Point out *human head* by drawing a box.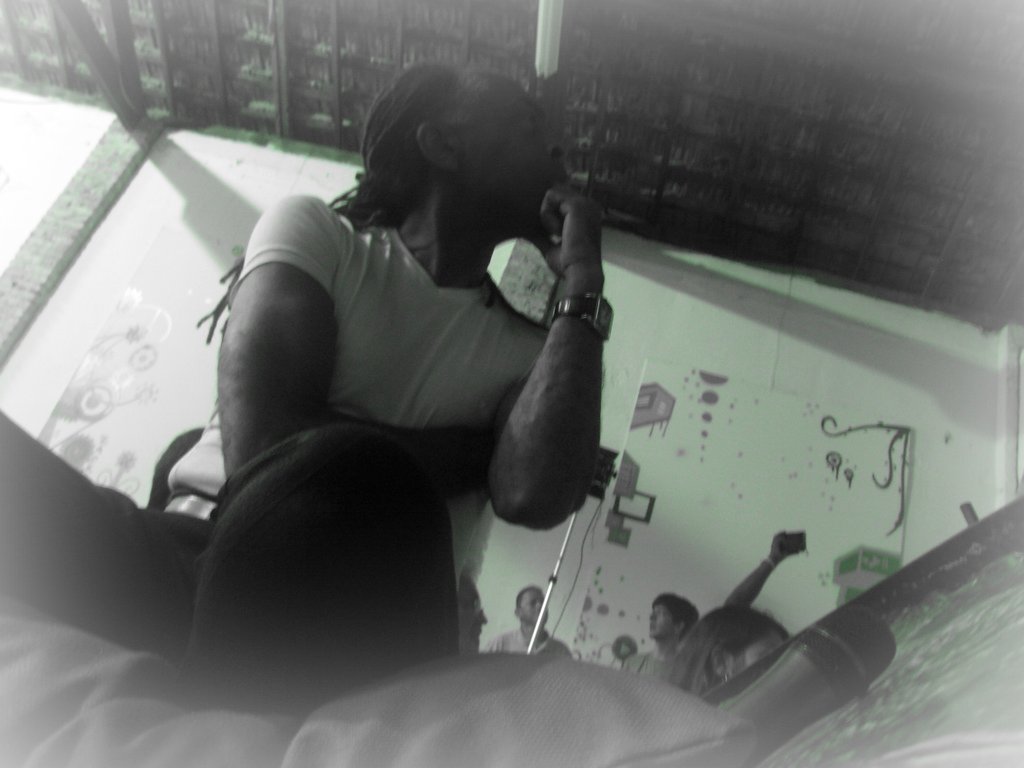
select_region(650, 594, 698, 639).
